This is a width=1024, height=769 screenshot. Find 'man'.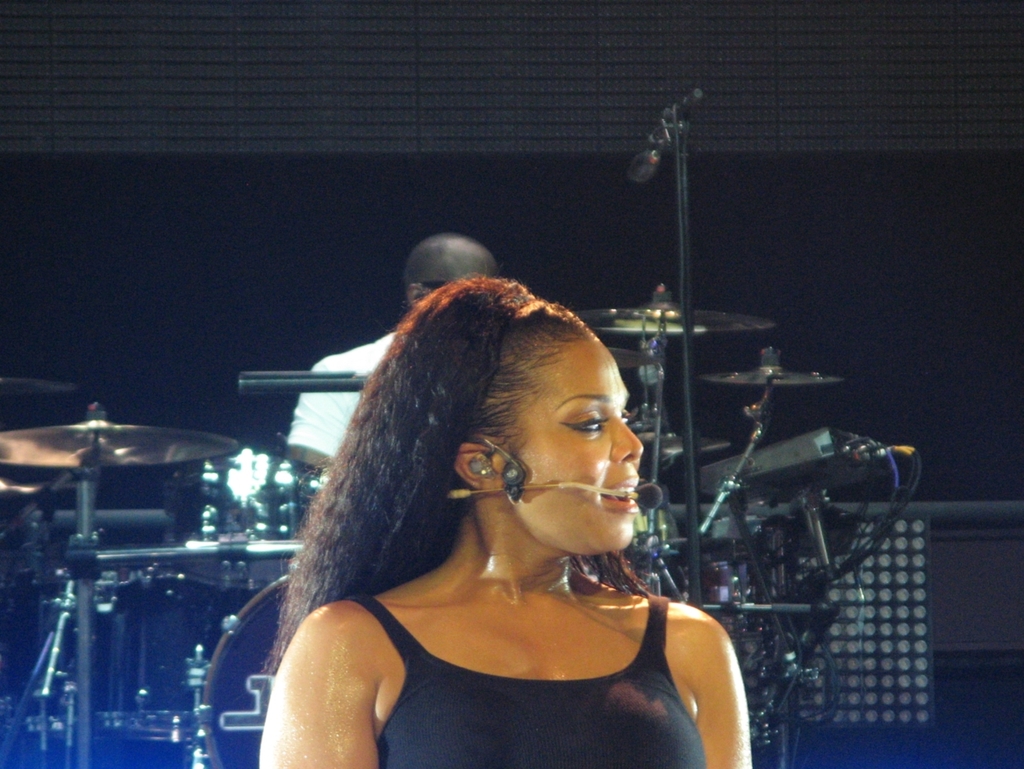
Bounding box: {"x1": 286, "y1": 235, "x2": 505, "y2": 467}.
